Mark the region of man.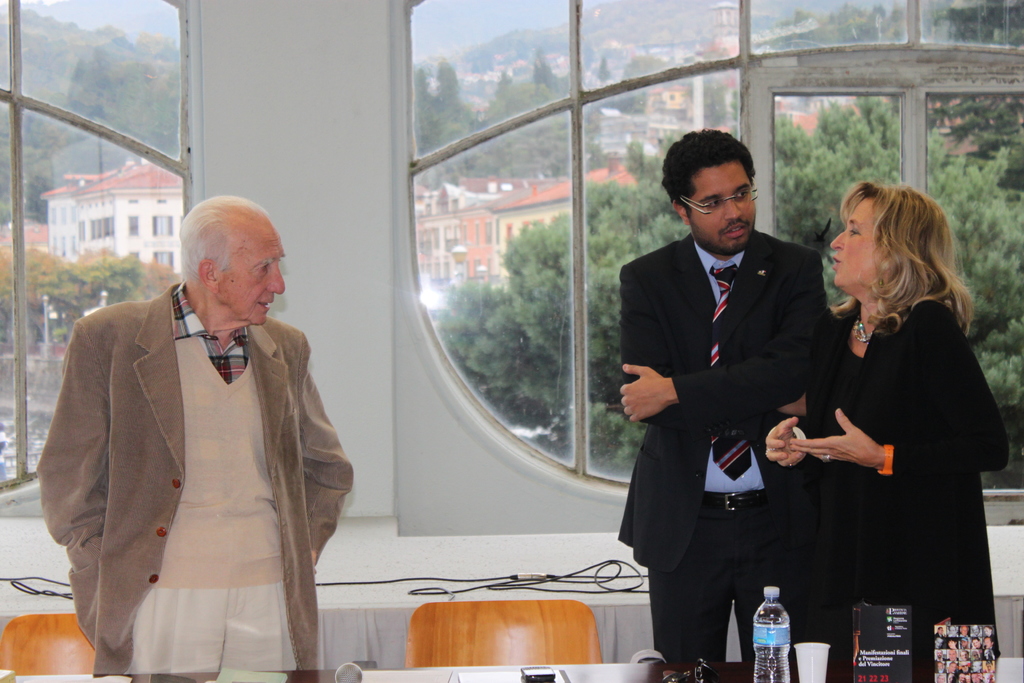
Region: (38,193,351,672).
